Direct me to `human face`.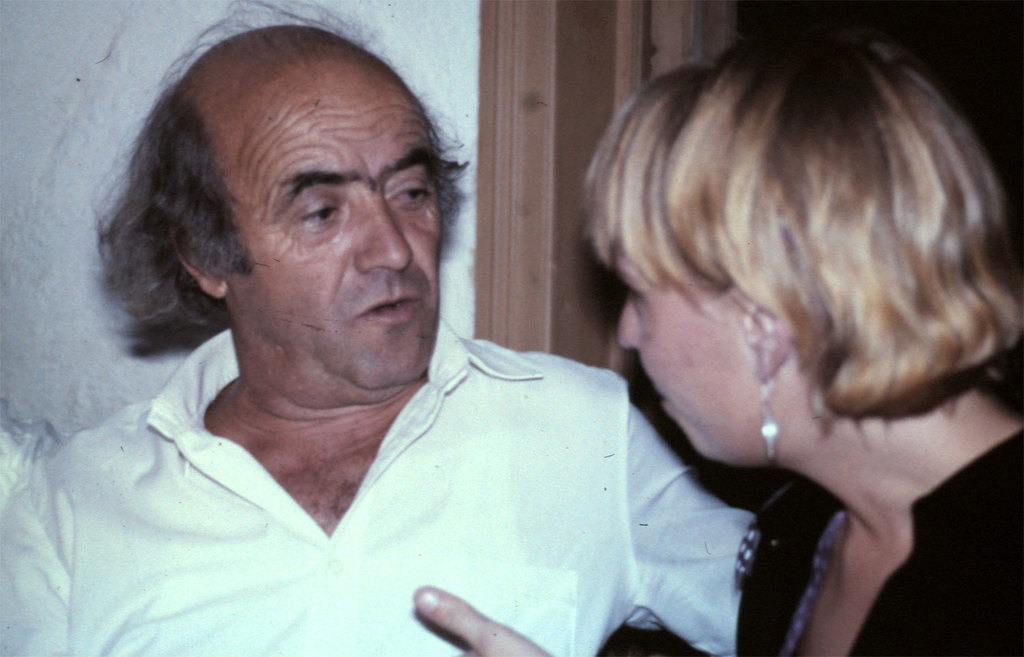
Direction: x1=227 y1=59 x2=448 y2=378.
